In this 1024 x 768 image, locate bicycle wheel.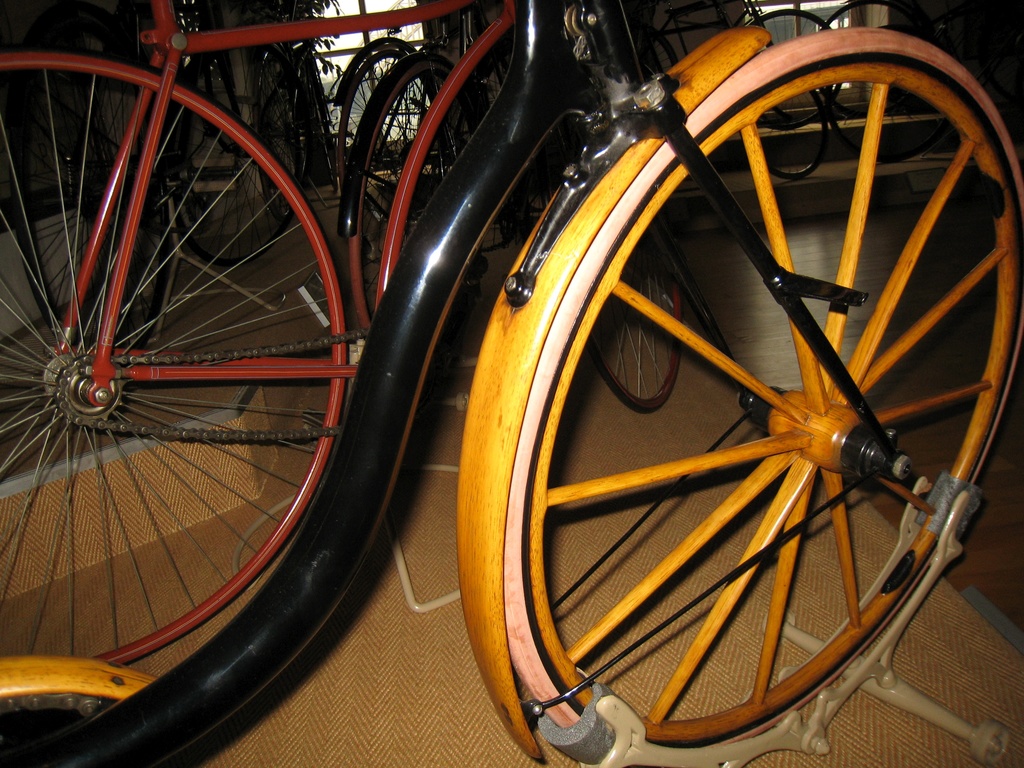
Bounding box: l=20, t=44, r=369, b=751.
